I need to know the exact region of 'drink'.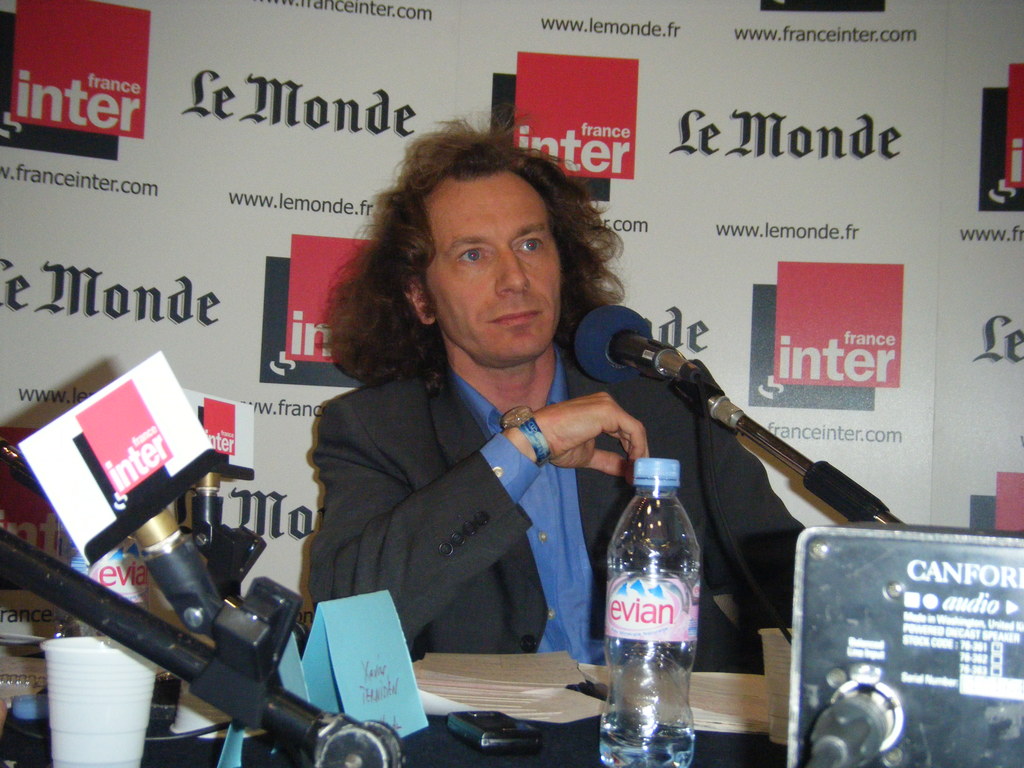
Region: 601, 452, 695, 767.
